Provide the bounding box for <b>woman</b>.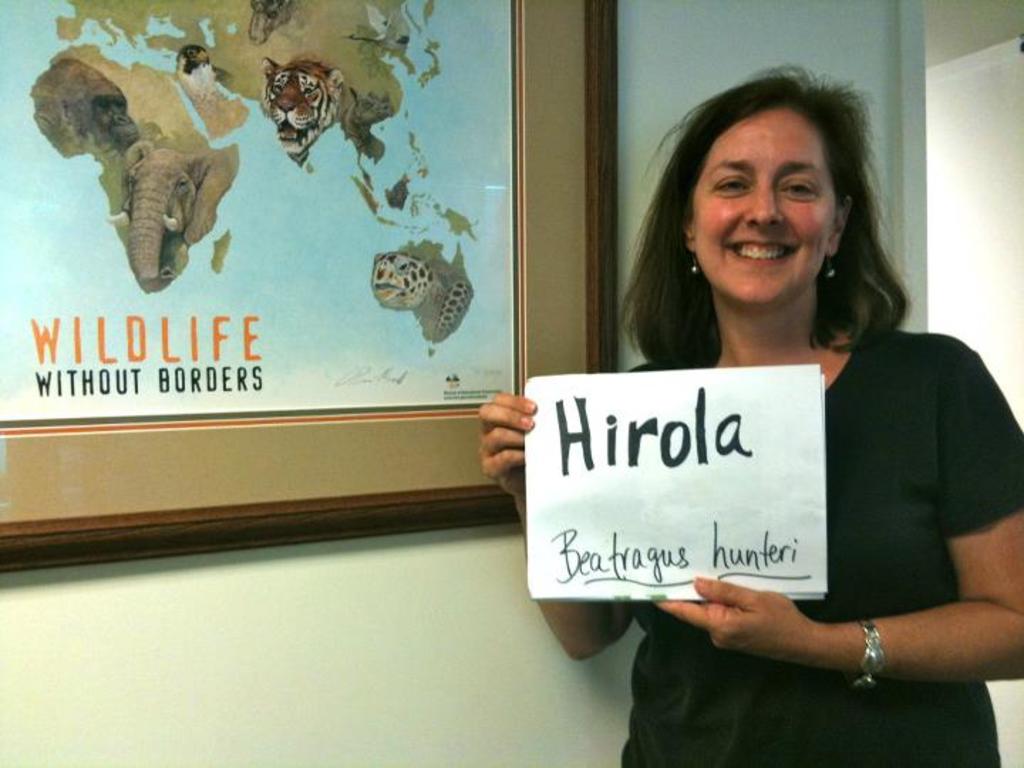
<bbox>532, 81, 1014, 741</bbox>.
